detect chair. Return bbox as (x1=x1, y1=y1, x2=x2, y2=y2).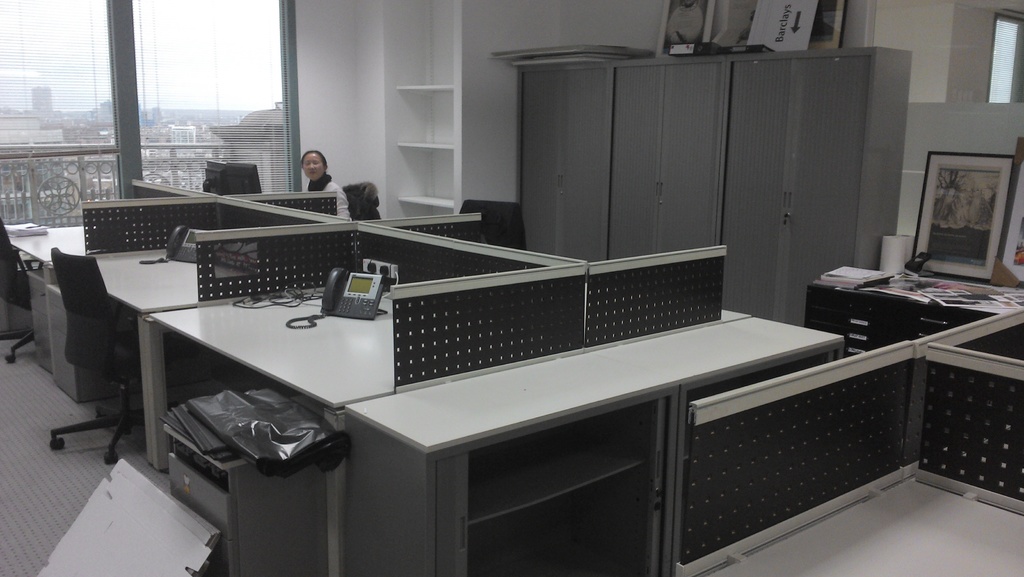
(x1=50, y1=245, x2=179, y2=467).
